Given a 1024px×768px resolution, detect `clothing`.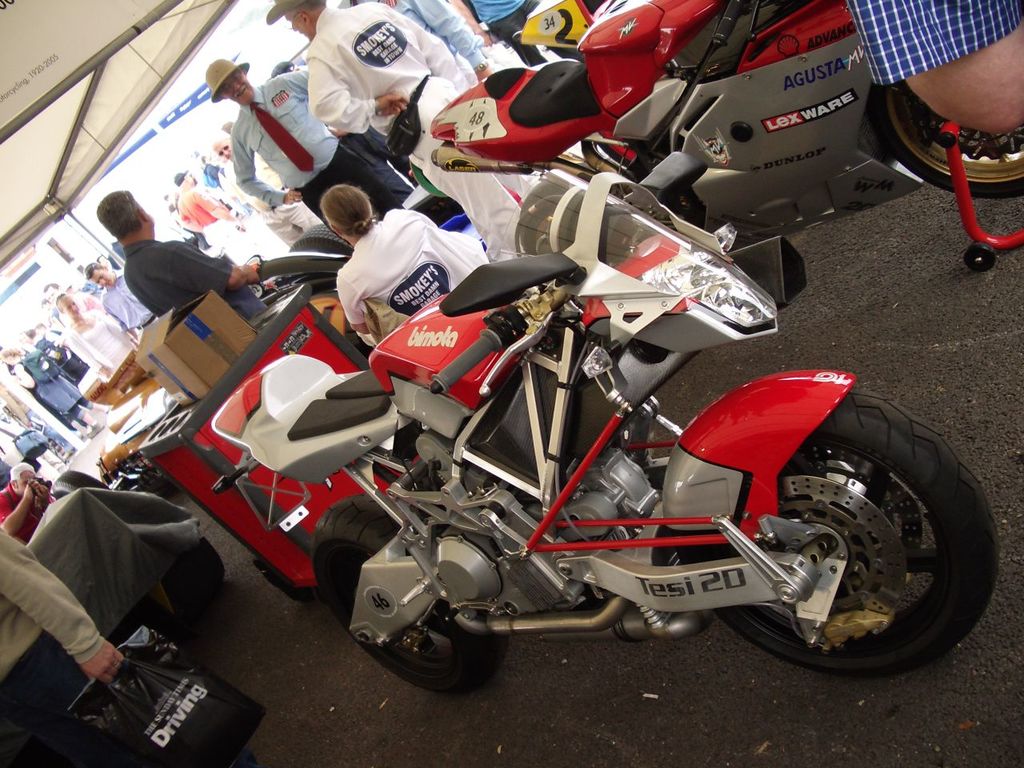
Rect(844, 0, 1023, 85).
